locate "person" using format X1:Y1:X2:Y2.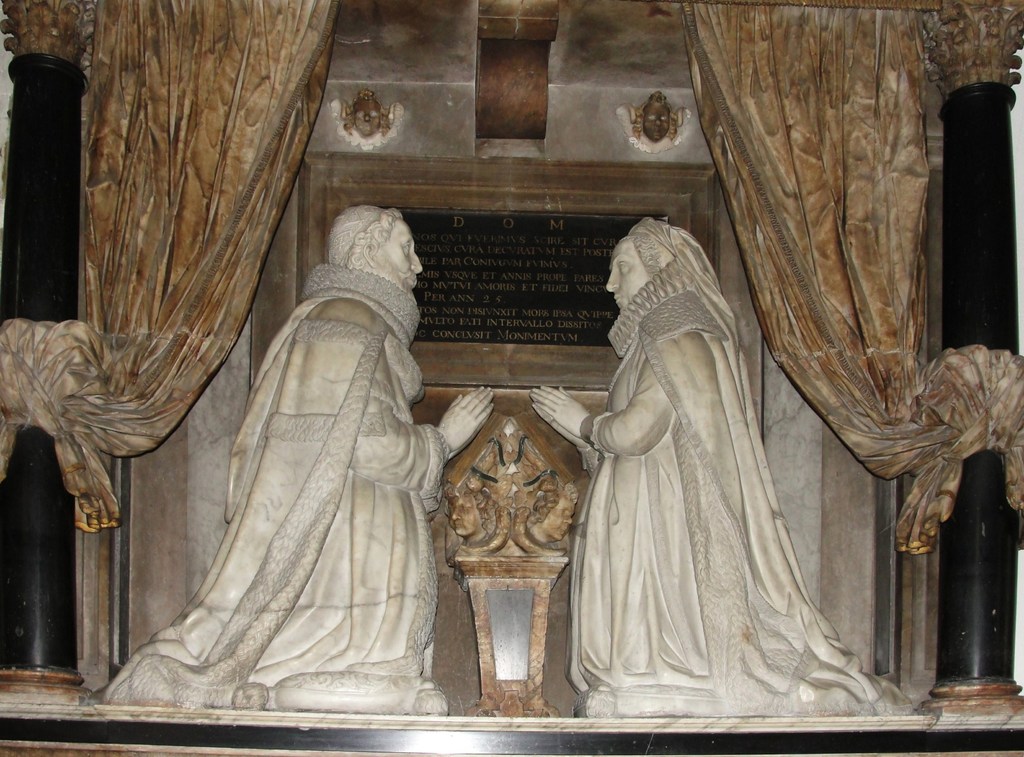
529:213:913:720.
